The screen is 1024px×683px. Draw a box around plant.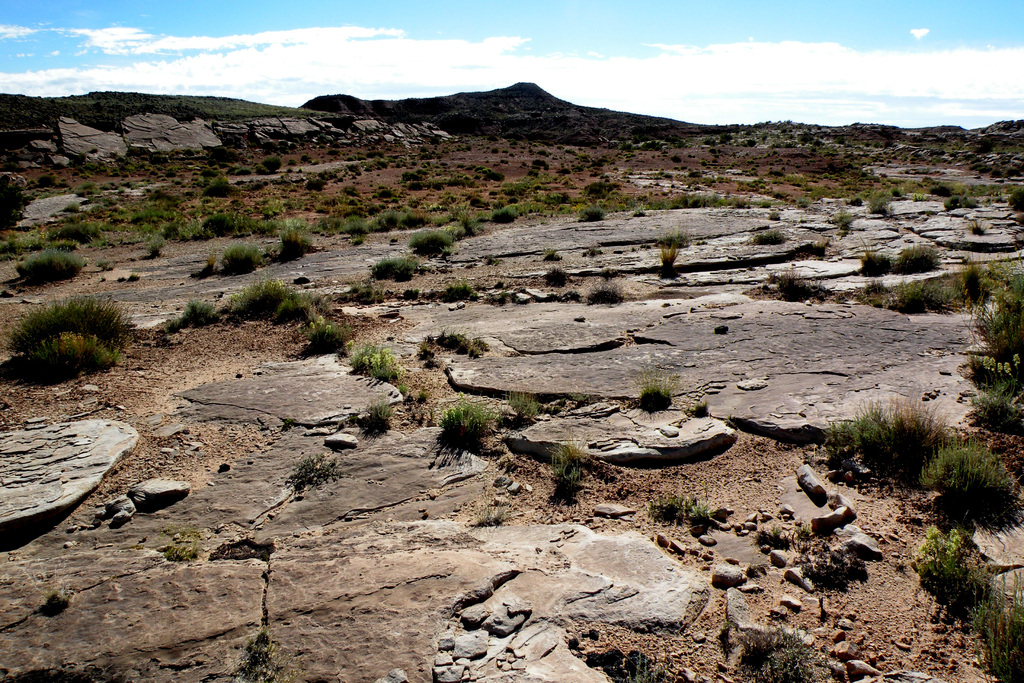
box(657, 240, 678, 285).
